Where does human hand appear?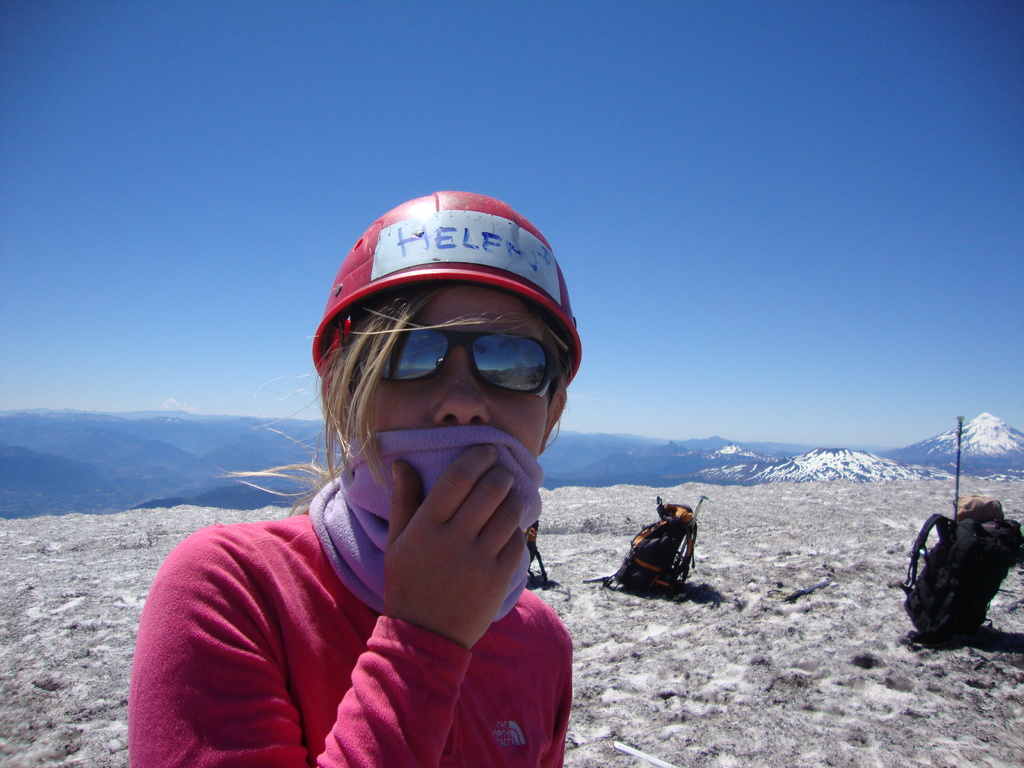
Appears at x1=339, y1=417, x2=550, y2=641.
